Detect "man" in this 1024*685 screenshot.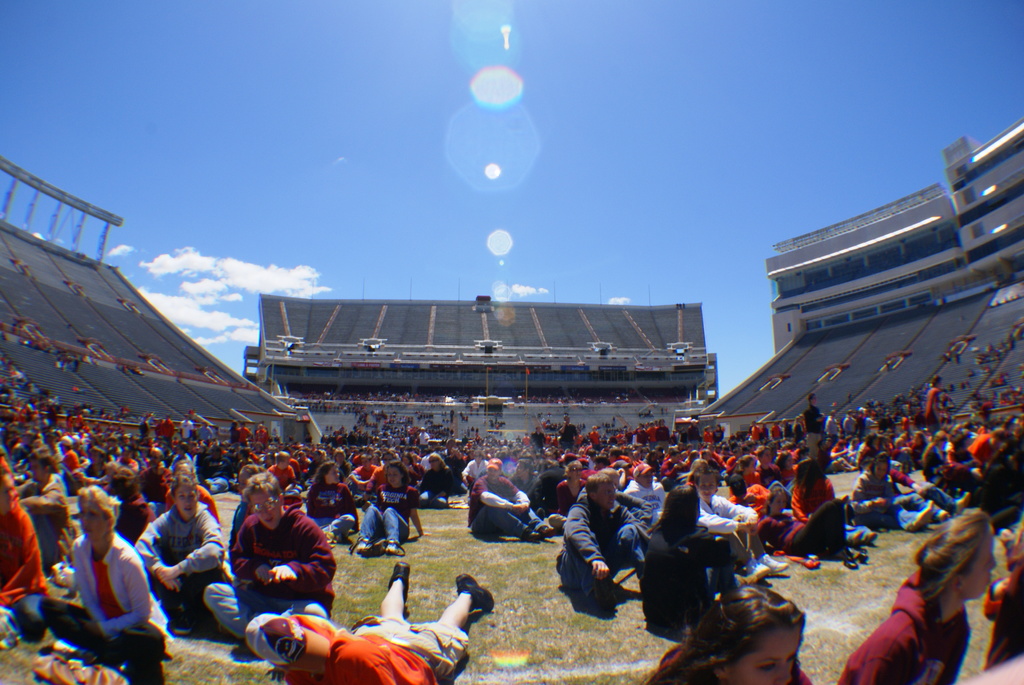
Detection: BBox(625, 462, 673, 520).
